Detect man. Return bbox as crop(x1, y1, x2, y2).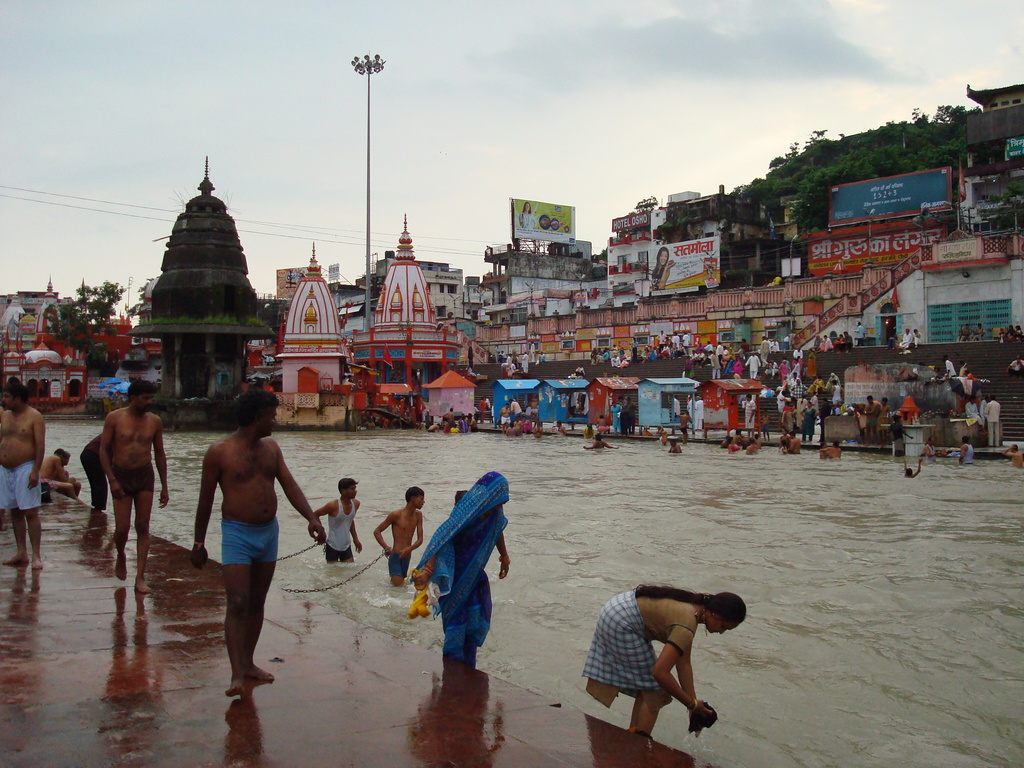
crop(612, 355, 618, 365).
